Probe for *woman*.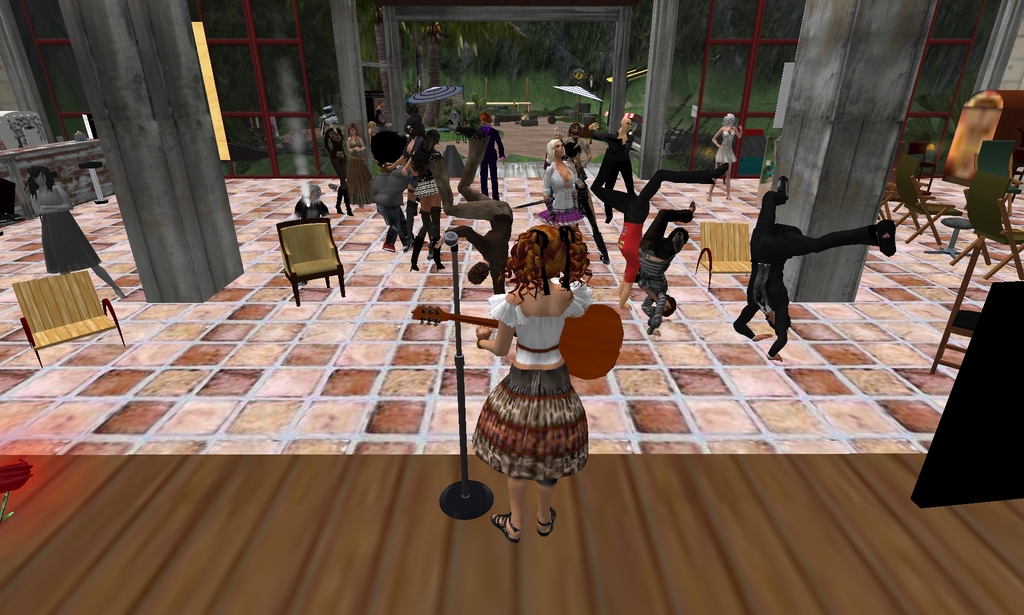
Probe result: x1=705 y1=114 x2=745 y2=199.
